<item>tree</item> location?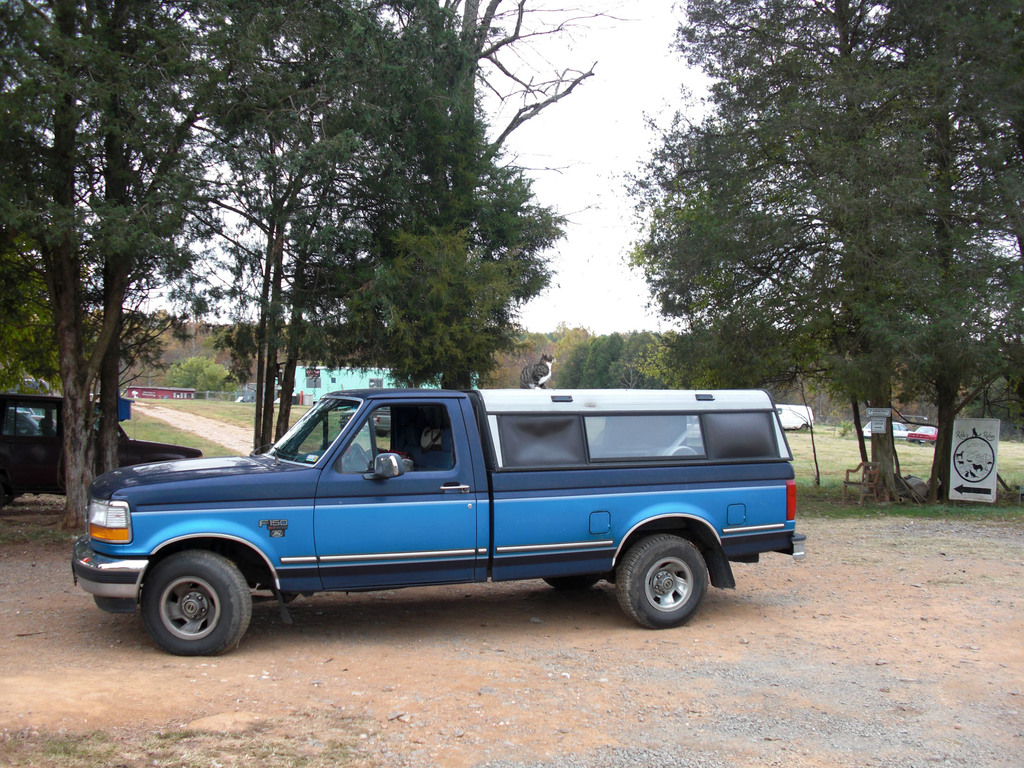
{"left": 0, "top": 118, "right": 105, "bottom": 417}
